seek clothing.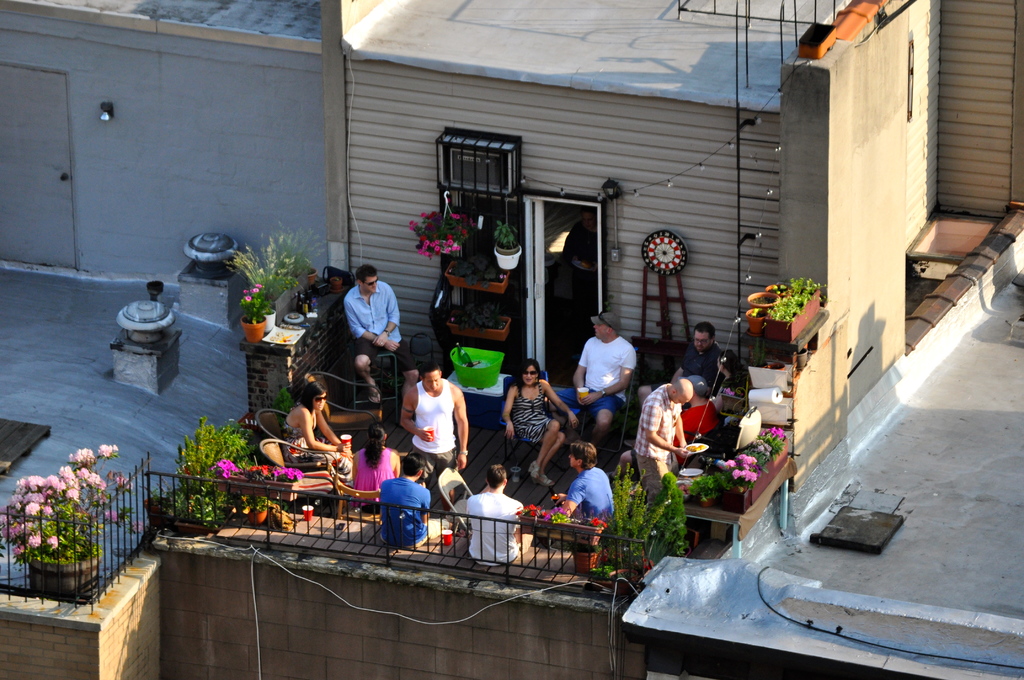
349,448,394,505.
